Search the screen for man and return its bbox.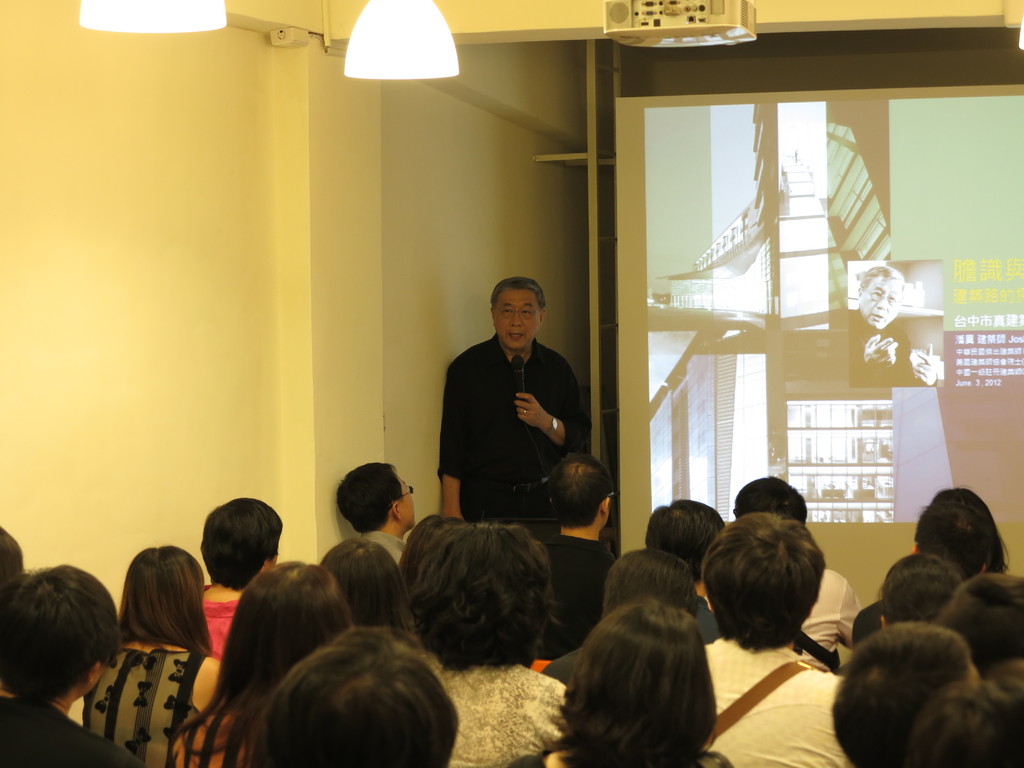
Found: bbox=(545, 452, 622, 584).
